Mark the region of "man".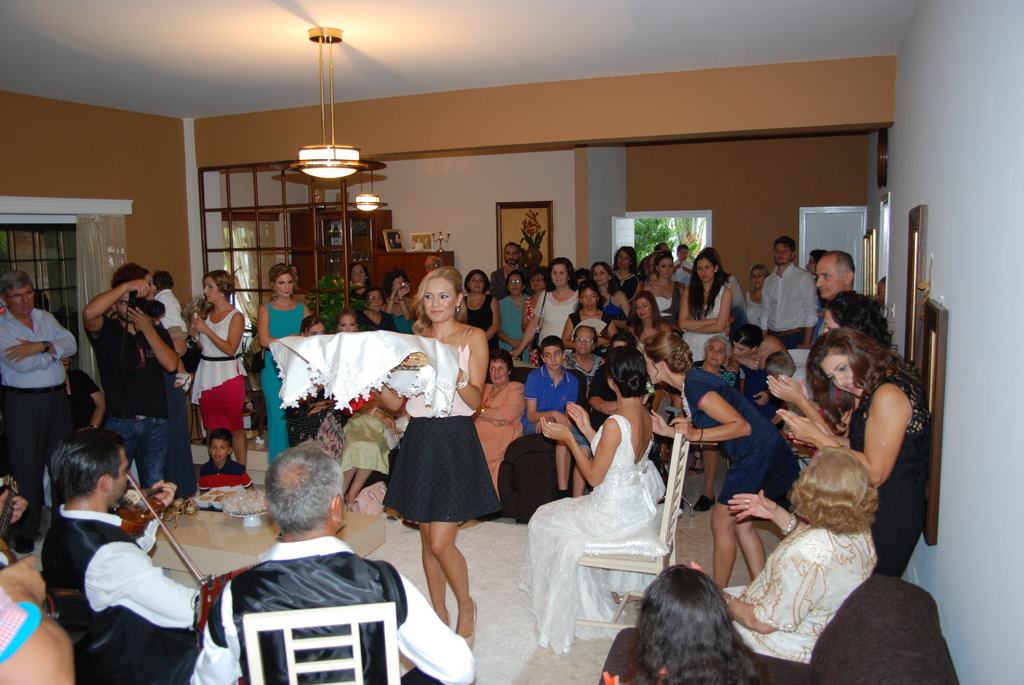
Region: detection(191, 457, 418, 684).
